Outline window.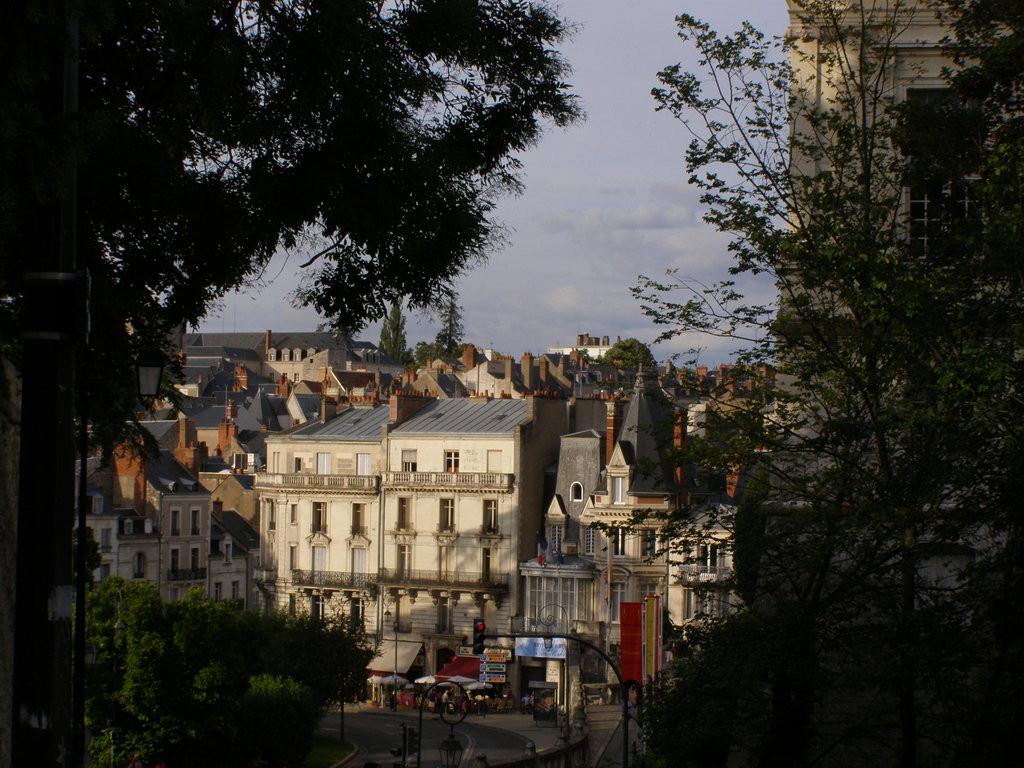
Outline: l=222, t=541, r=236, b=564.
